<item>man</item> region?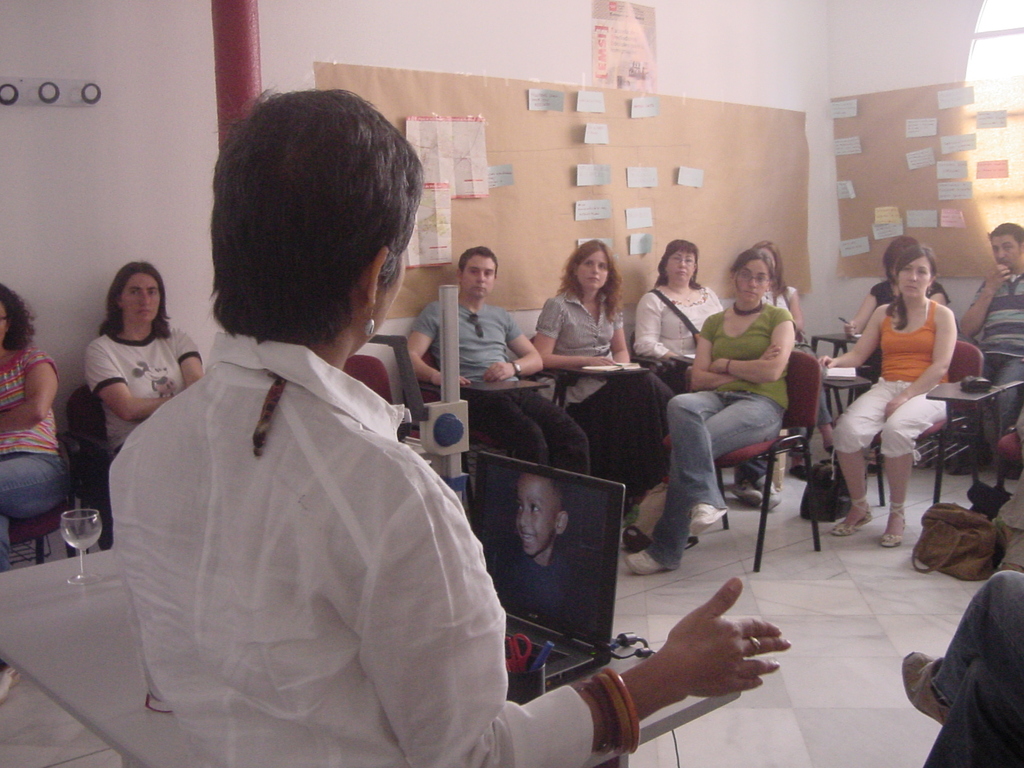
959 221 1023 460
